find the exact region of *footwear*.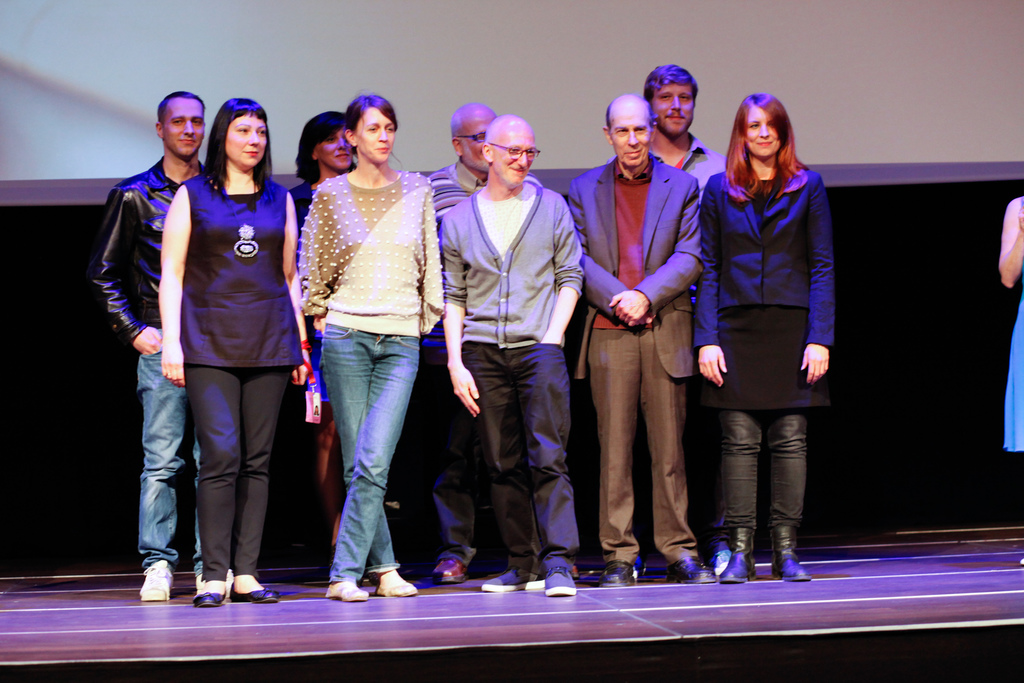
Exact region: locate(774, 522, 813, 580).
